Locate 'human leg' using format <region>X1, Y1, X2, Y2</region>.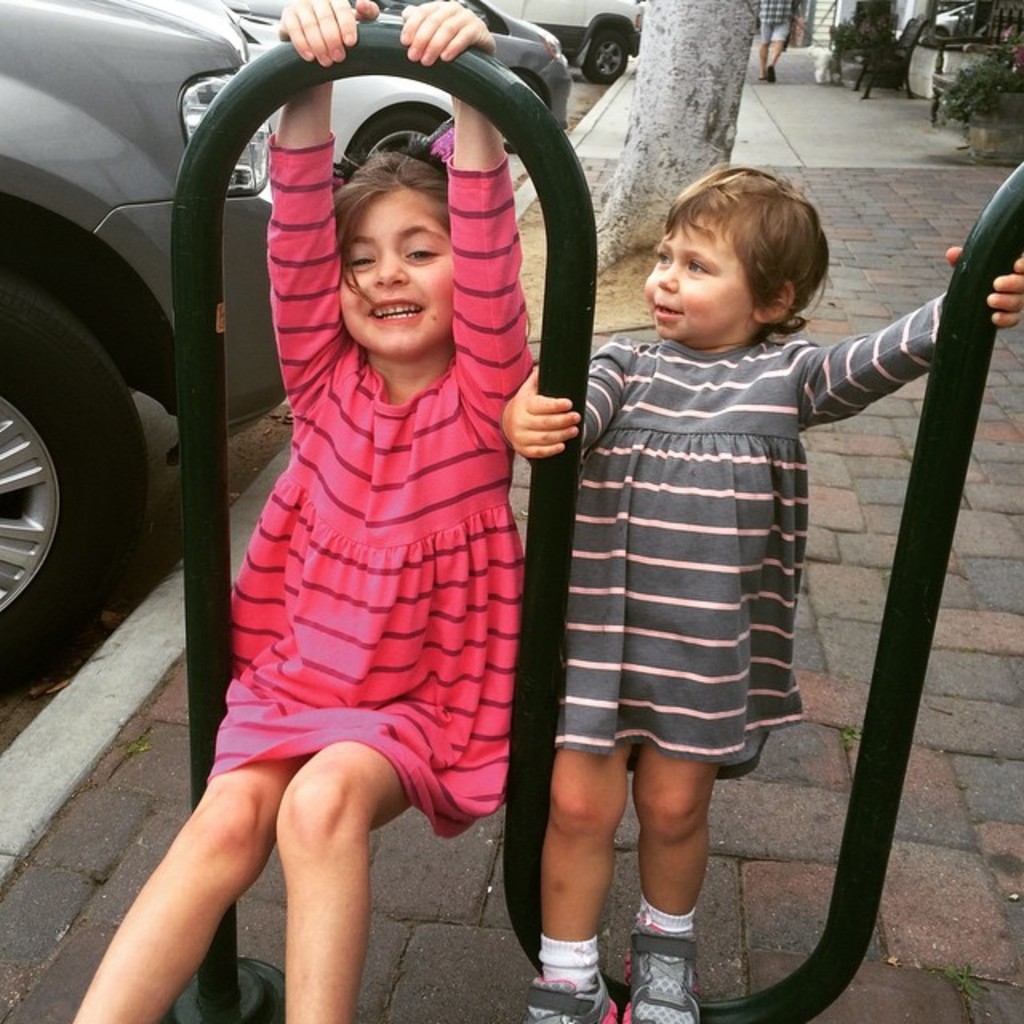
<region>630, 742, 718, 1022</region>.
